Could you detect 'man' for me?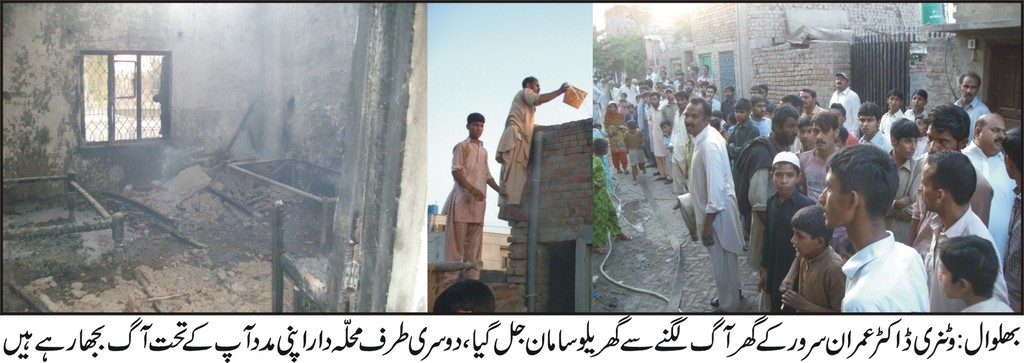
Detection result: pyautogui.locateOnScreen(493, 73, 566, 221).
